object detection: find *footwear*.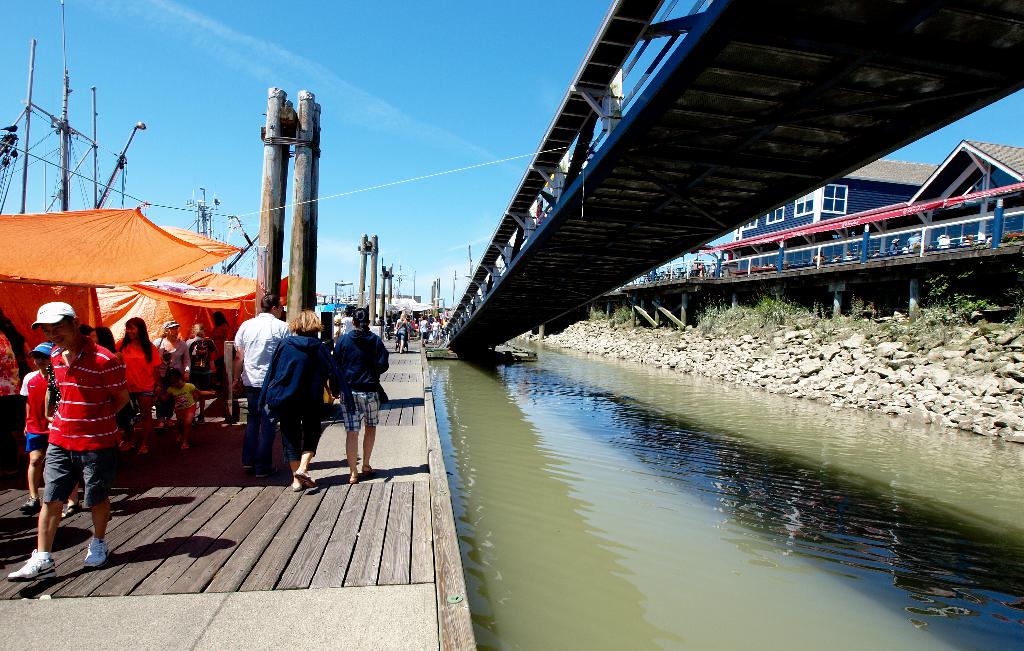
Rect(3, 549, 61, 582).
